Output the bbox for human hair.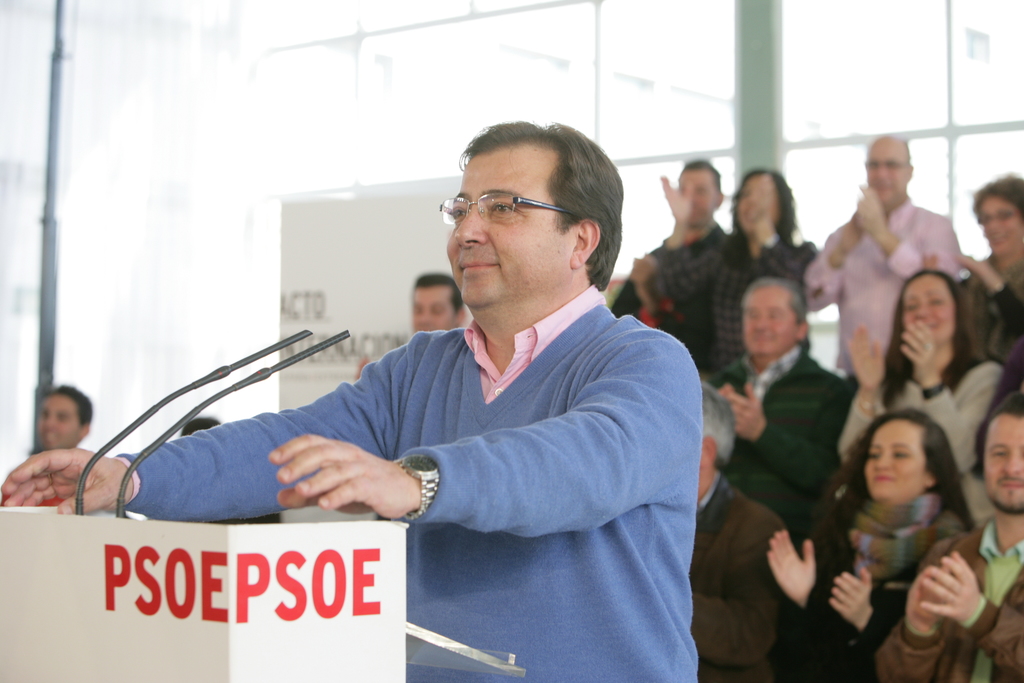
<bbox>745, 278, 805, 322</bbox>.
